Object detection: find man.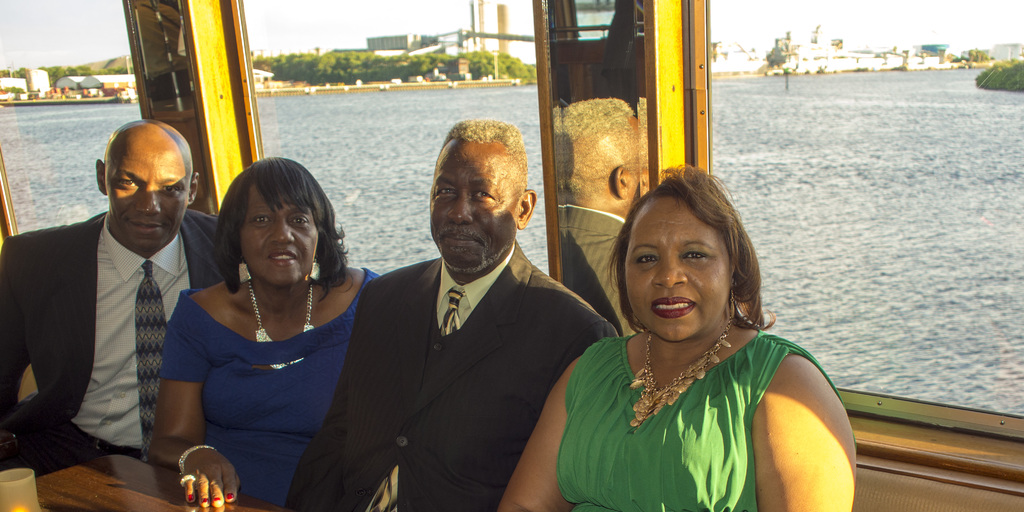
295:117:618:511.
